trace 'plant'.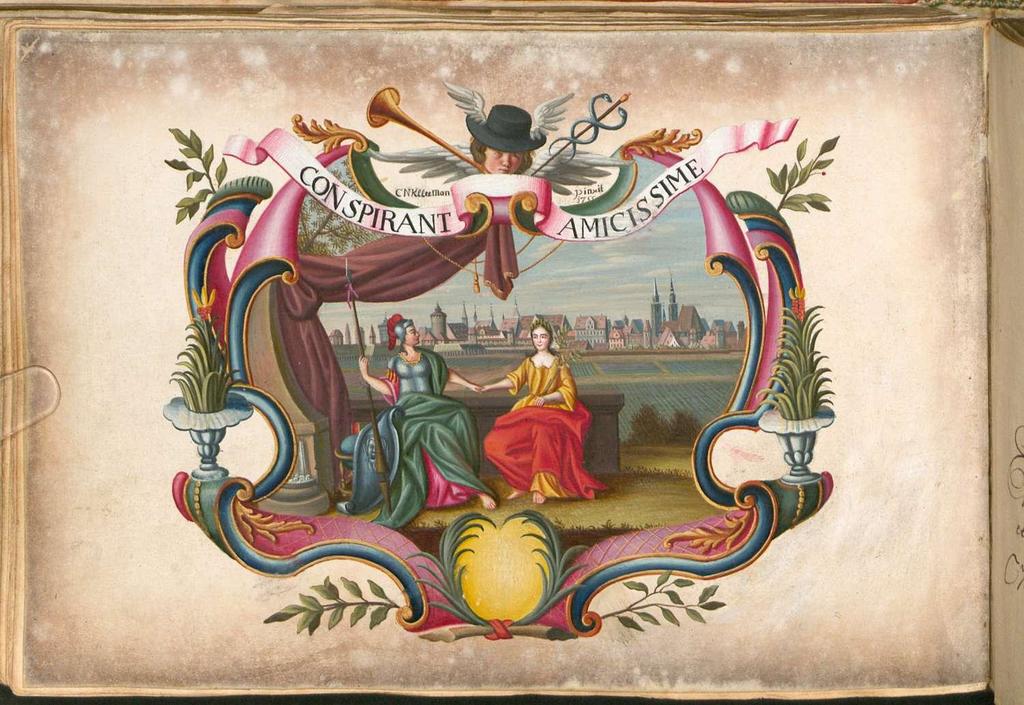
Traced to box(749, 286, 831, 420).
